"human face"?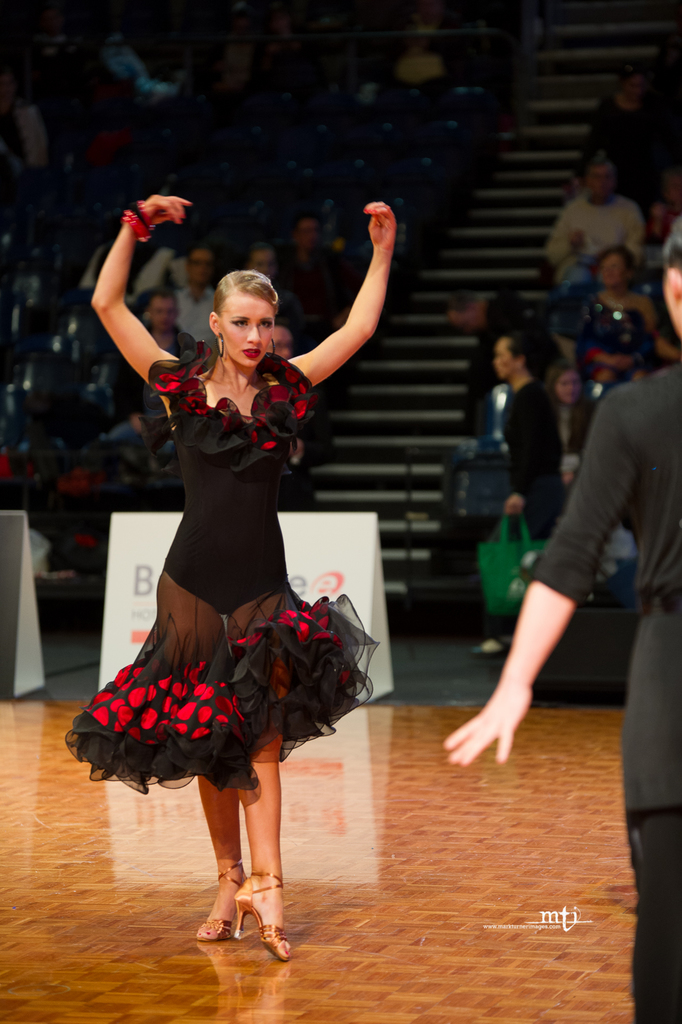
pyautogui.locateOnScreen(150, 296, 179, 331)
